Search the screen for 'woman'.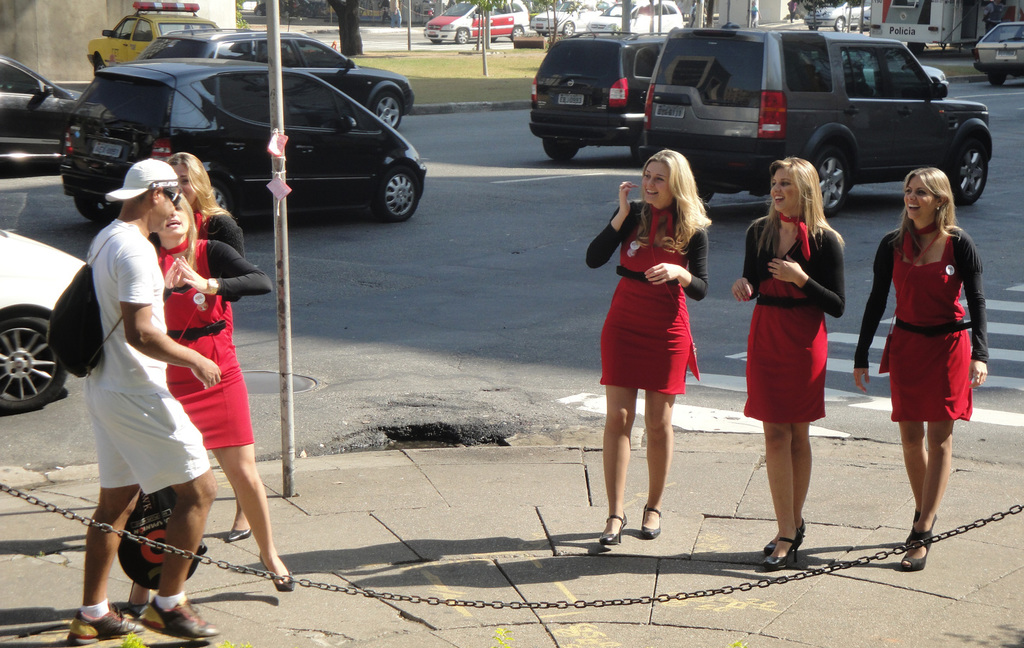
Found at {"x1": 171, "y1": 154, "x2": 249, "y2": 300}.
